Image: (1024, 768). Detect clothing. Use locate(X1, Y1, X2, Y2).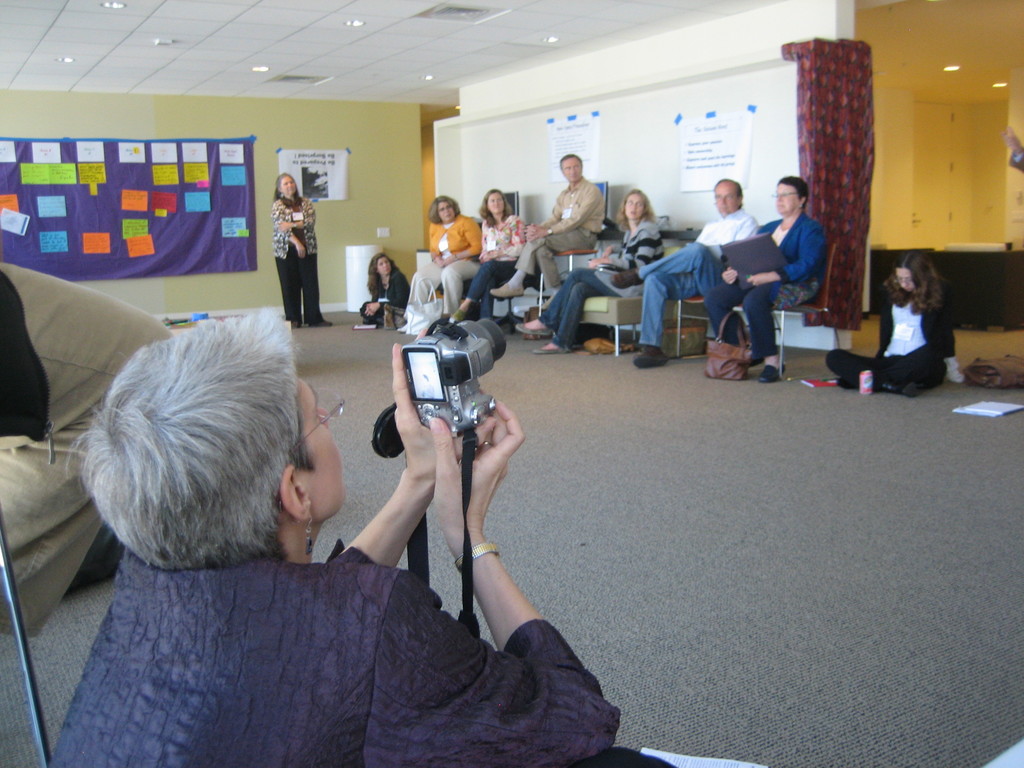
locate(815, 292, 964, 395).
